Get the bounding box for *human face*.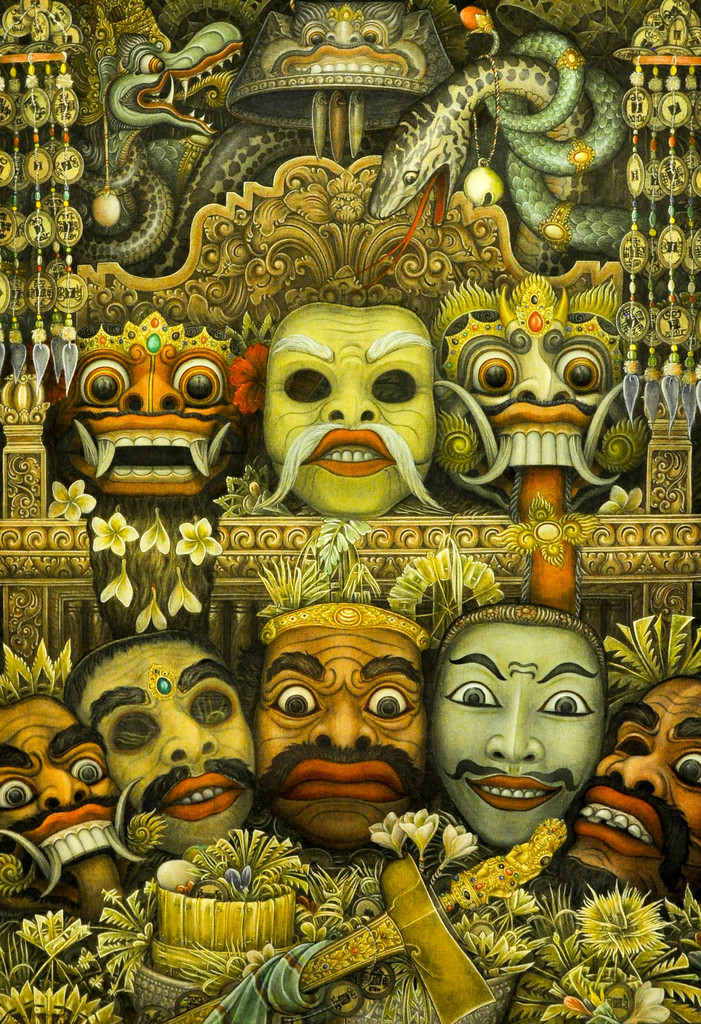
pyautogui.locateOnScreen(444, 326, 668, 515).
